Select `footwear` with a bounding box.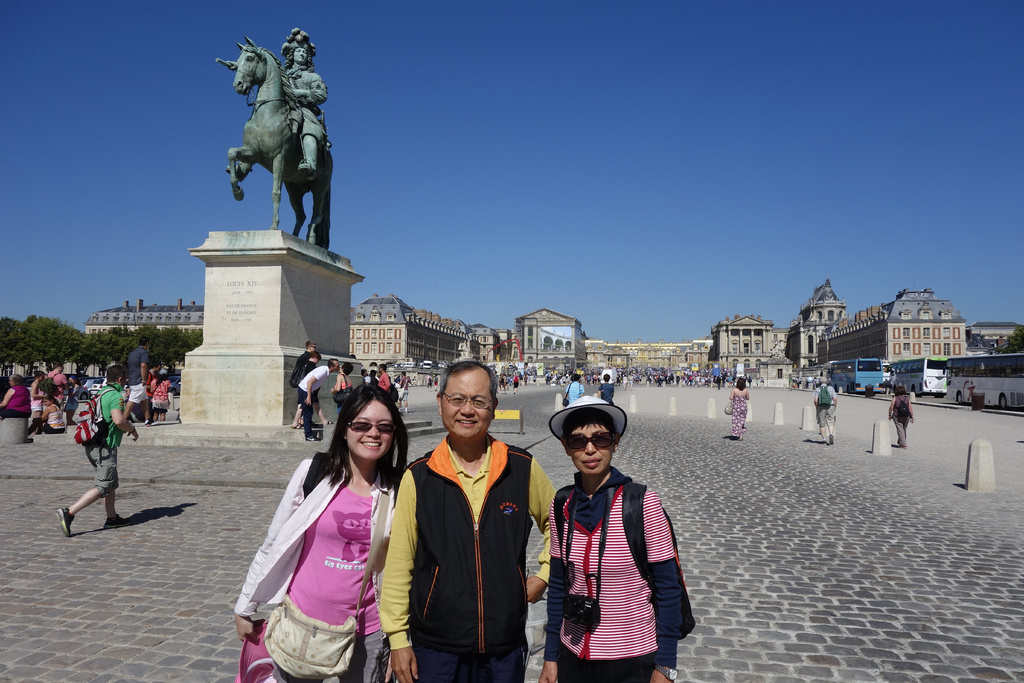
(left=327, top=420, right=335, bottom=424).
